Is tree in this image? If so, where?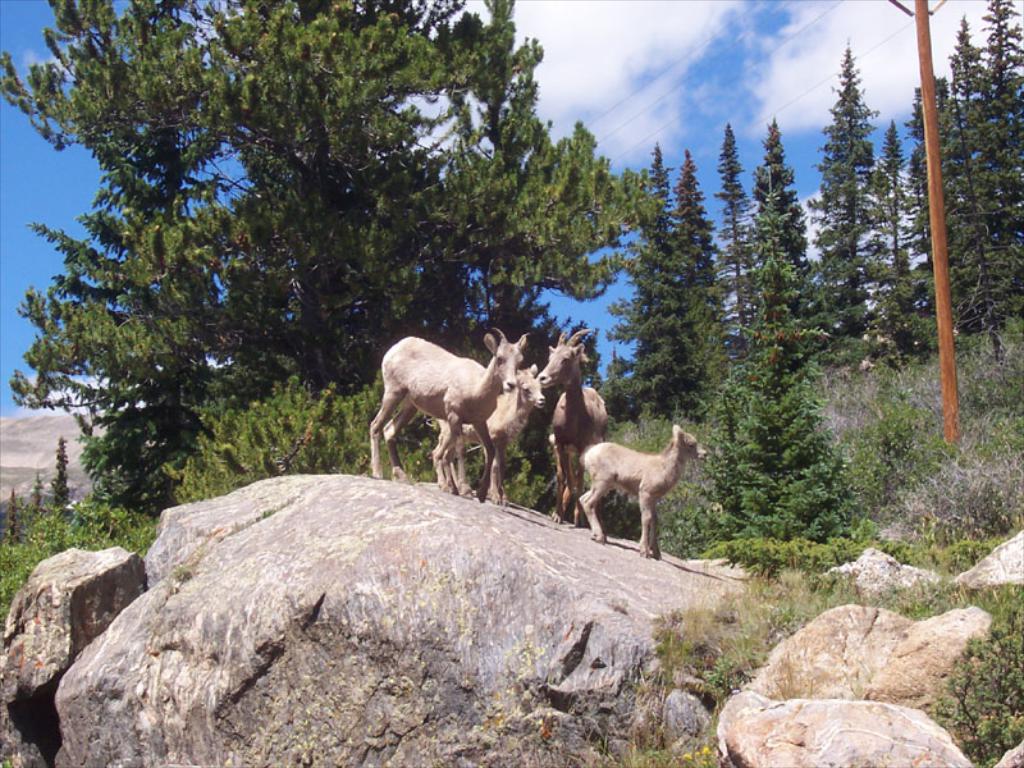
Yes, at {"left": 675, "top": 145, "right": 732, "bottom": 428}.
